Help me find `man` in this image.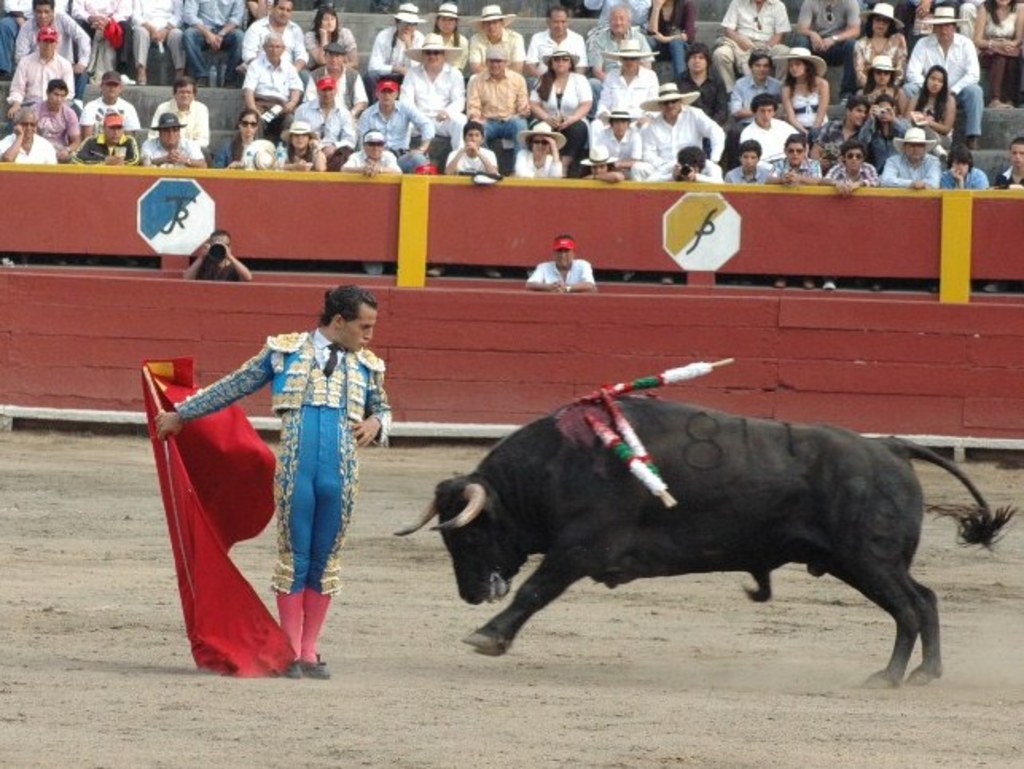
Found it: box(709, 0, 790, 99).
